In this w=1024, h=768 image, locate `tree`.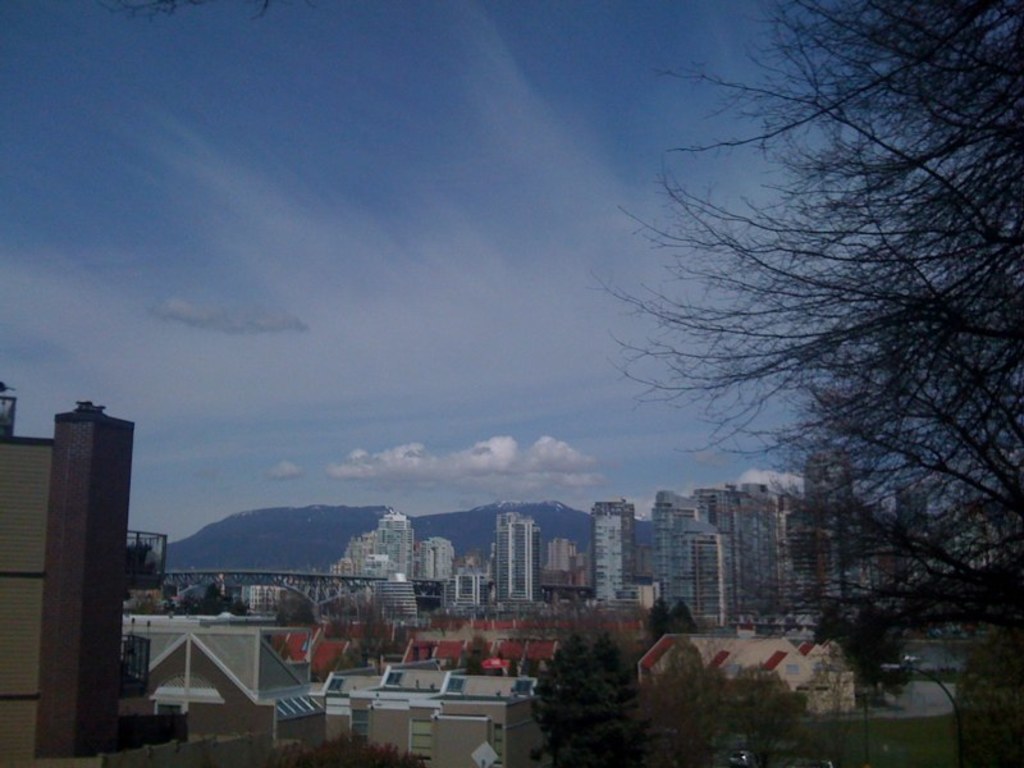
Bounding box: detection(447, 646, 475, 669).
